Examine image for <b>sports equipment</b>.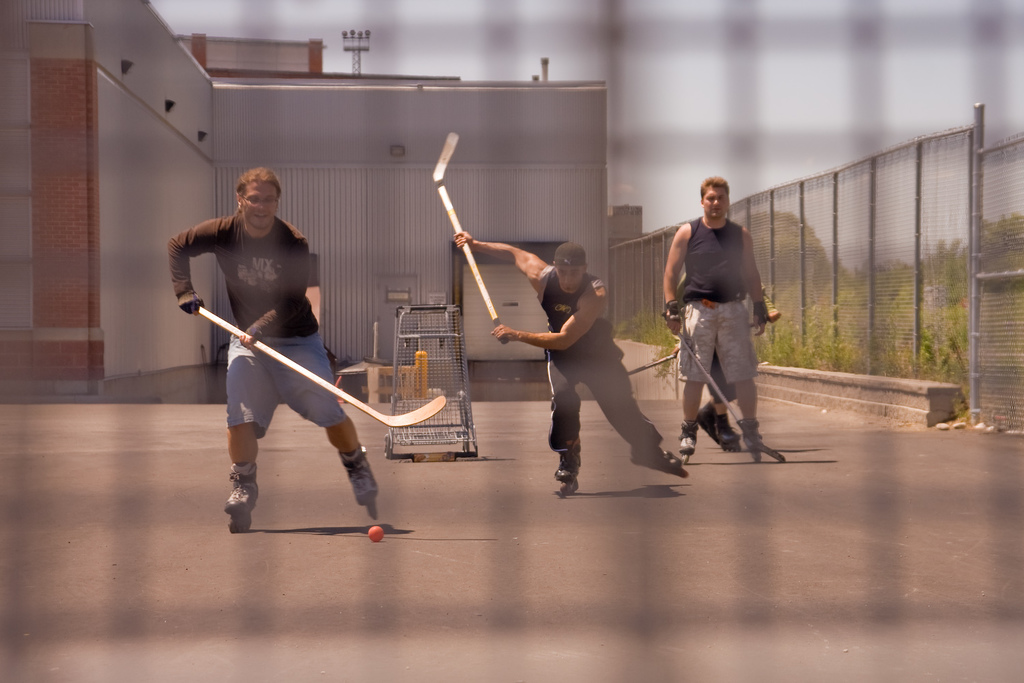
Examination result: box(196, 301, 446, 430).
